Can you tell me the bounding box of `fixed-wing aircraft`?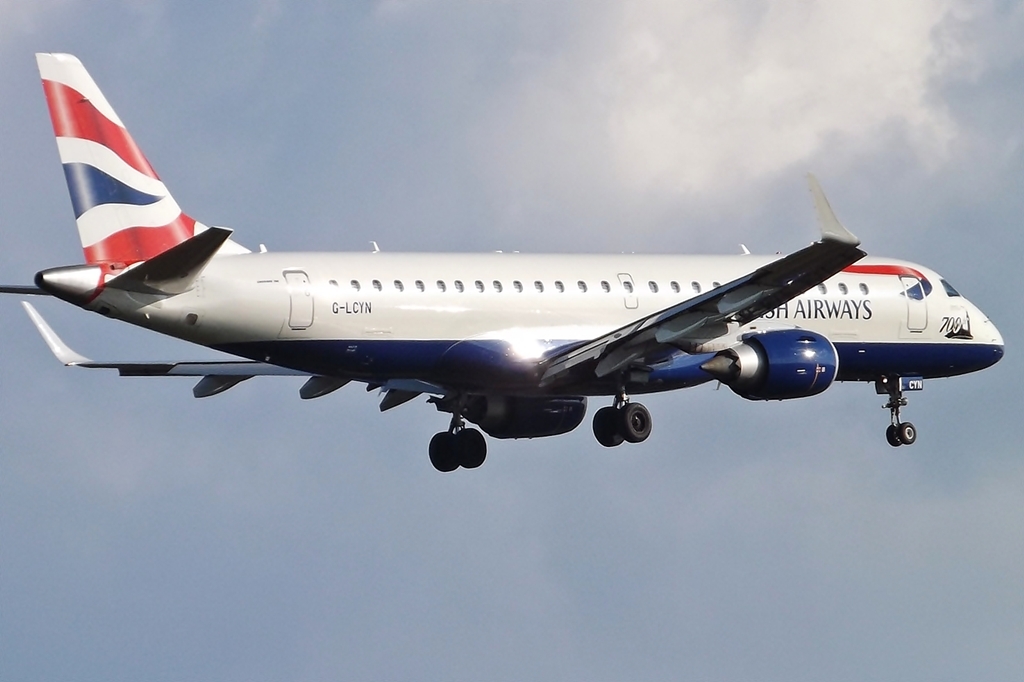
<region>0, 51, 1006, 473</region>.
